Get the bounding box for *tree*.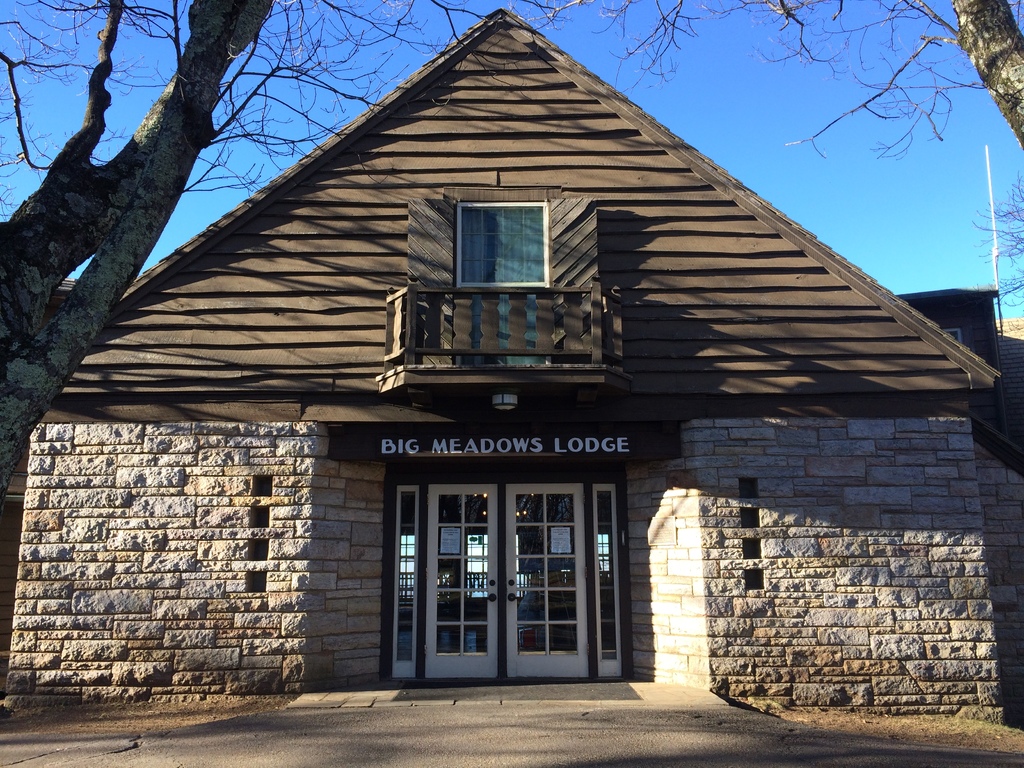
locate(0, 0, 771, 601).
